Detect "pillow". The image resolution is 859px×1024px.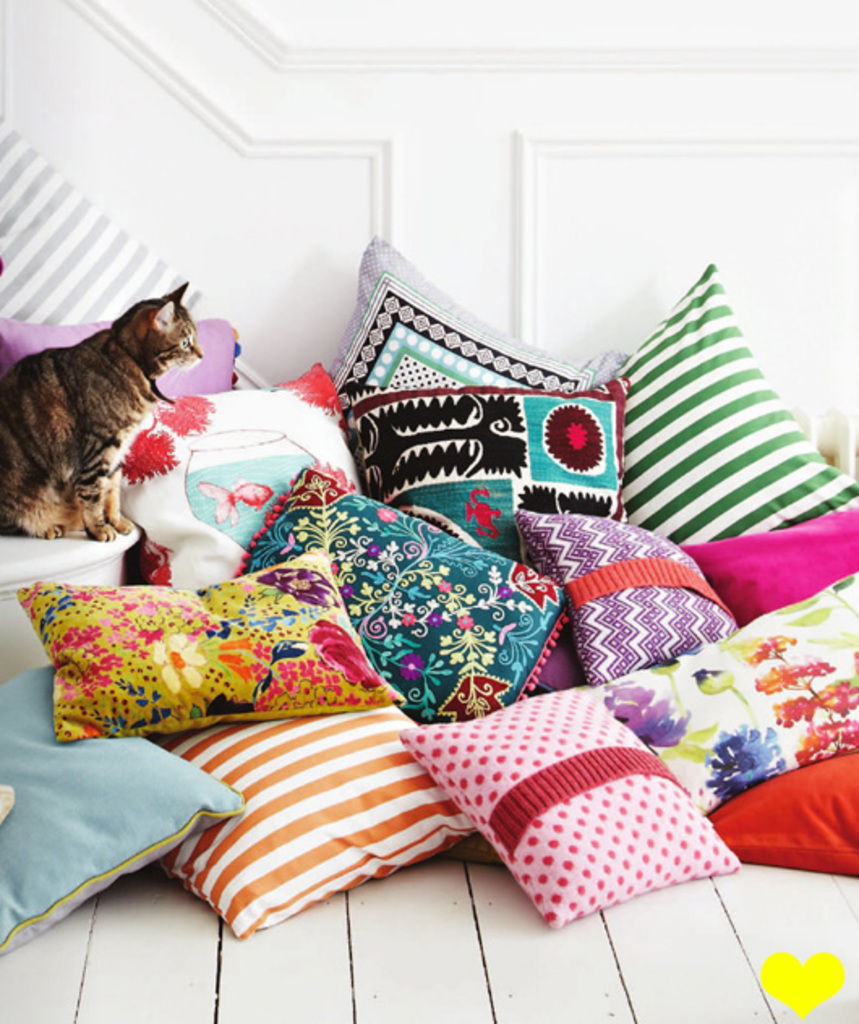
detection(601, 258, 857, 554).
